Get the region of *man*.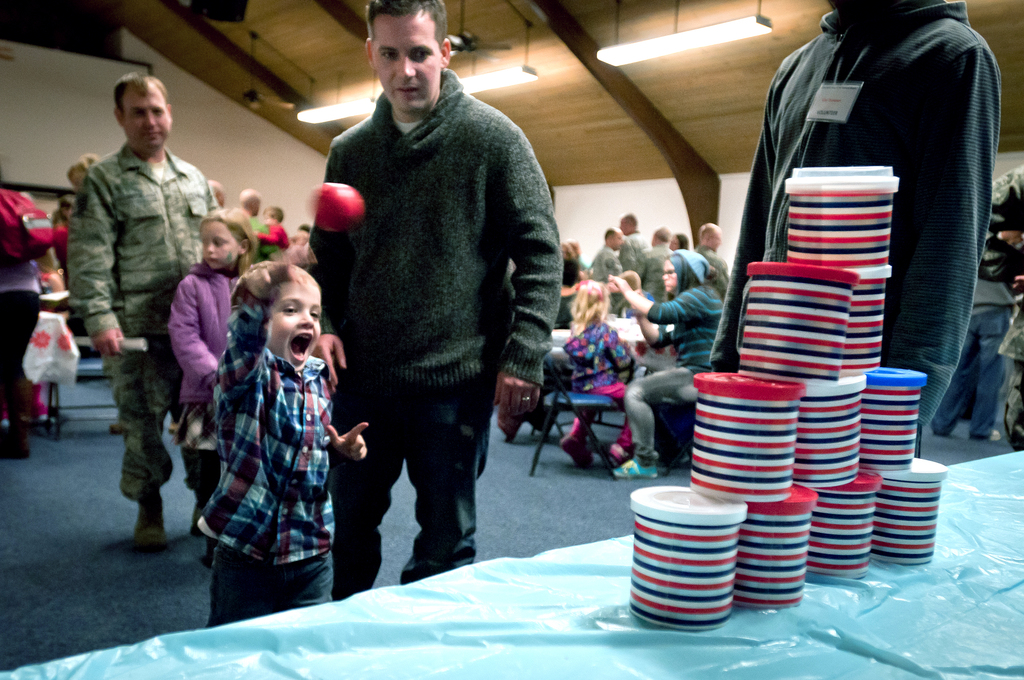
696/220/734/316.
